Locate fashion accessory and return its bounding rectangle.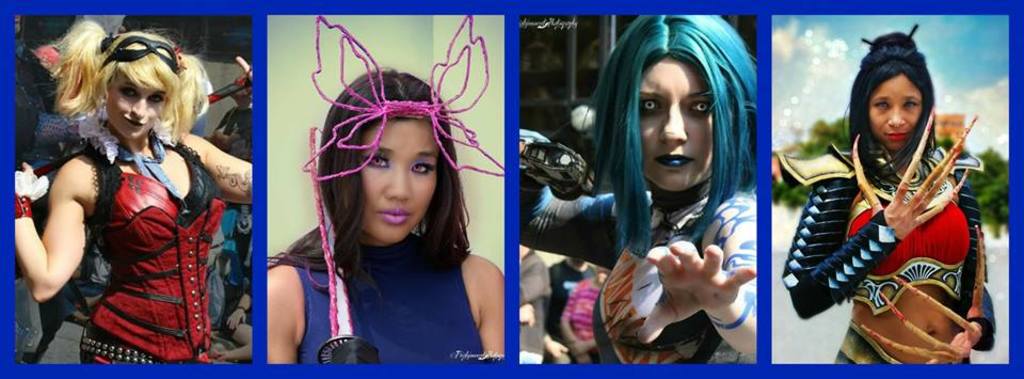
Rect(14, 190, 38, 218).
